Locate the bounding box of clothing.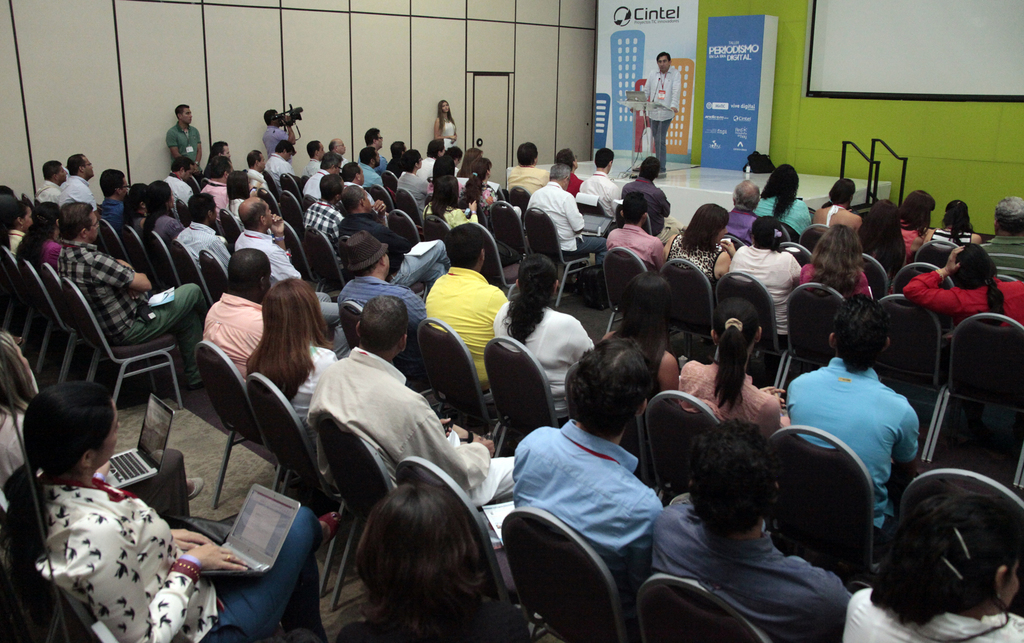
Bounding box: {"left": 524, "top": 171, "right": 582, "bottom": 244}.
